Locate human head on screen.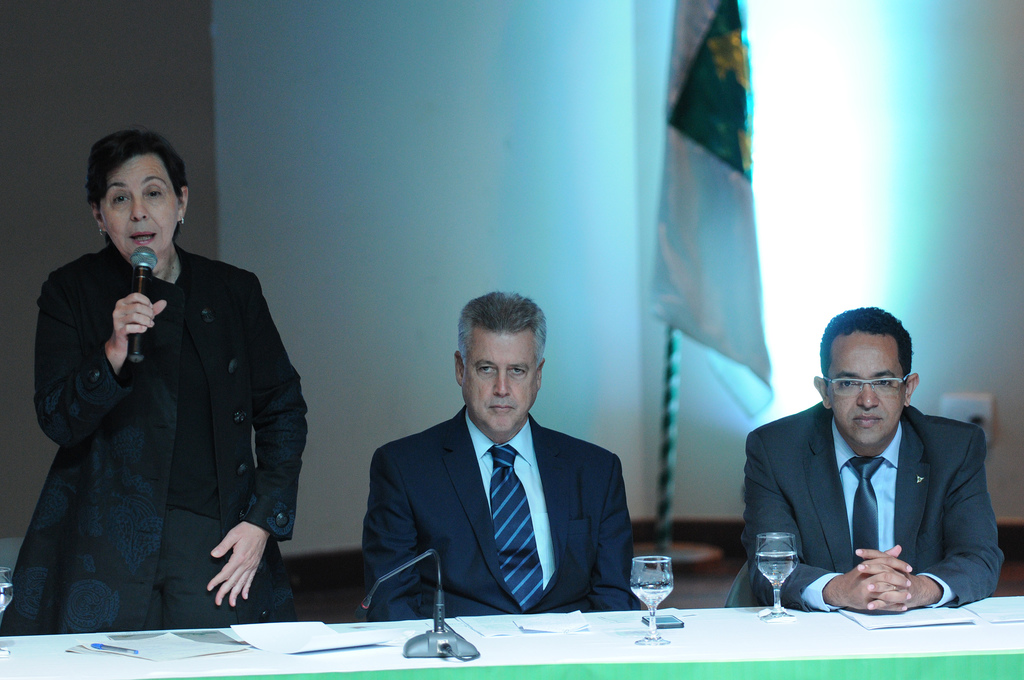
On screen at bbox=[811, 307, 922, 451].
